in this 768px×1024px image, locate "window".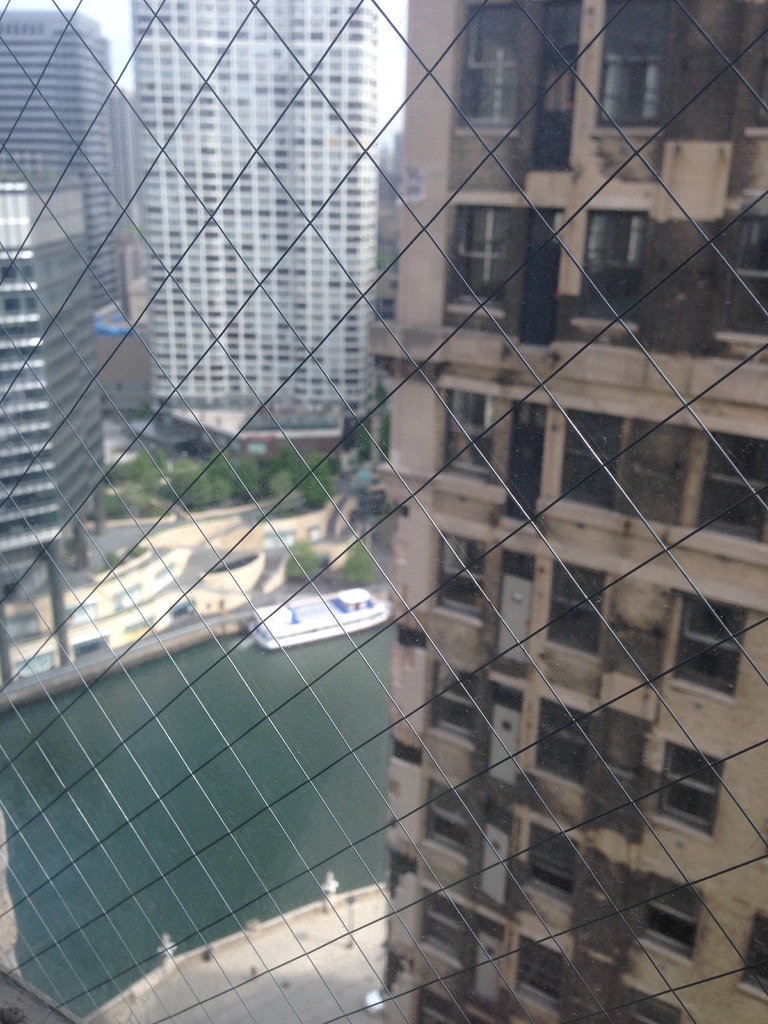
Bounding box: 598:0:663:127.
